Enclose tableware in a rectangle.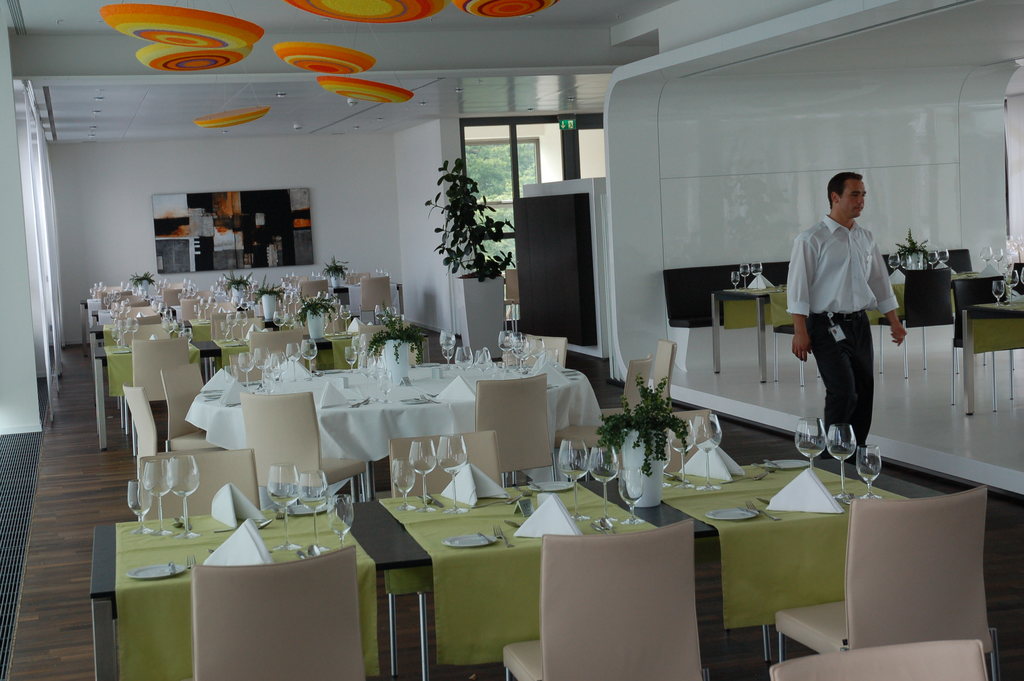
BBox(696, 413, 724, 491).
